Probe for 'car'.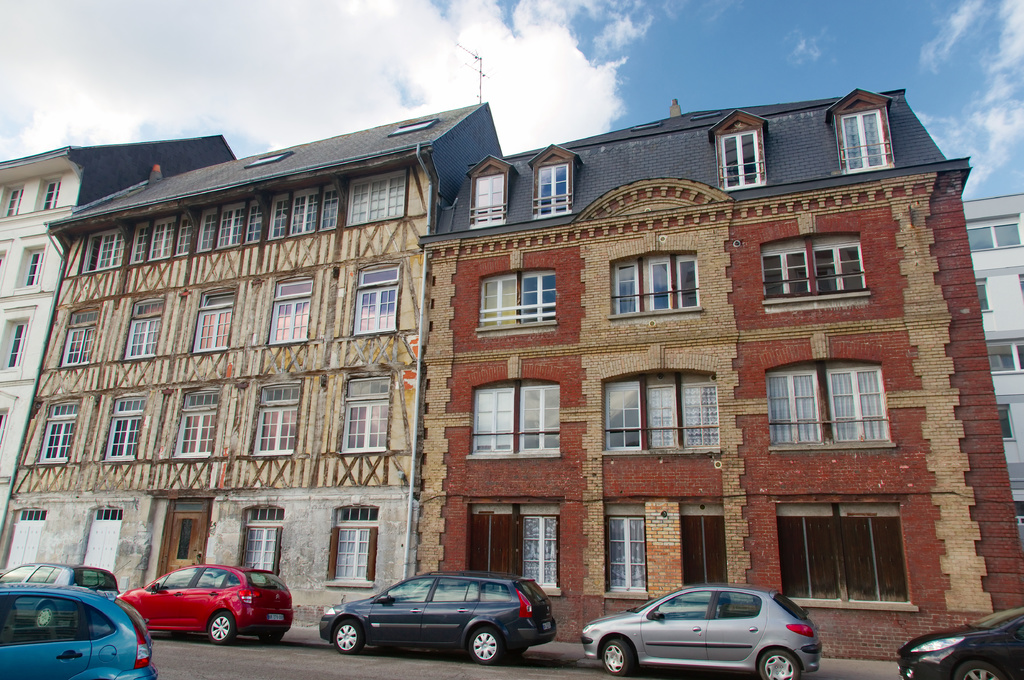
Probe result: BBox(0, 584, 152, 679).
